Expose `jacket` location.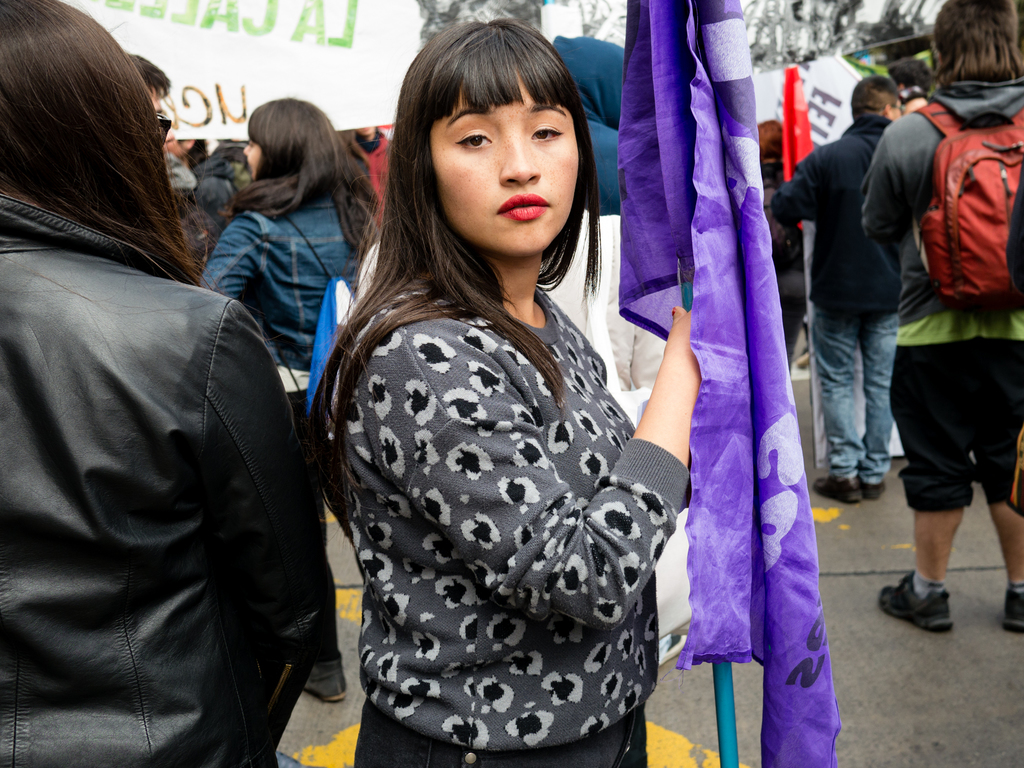
Exposed at region(0, 101, 341, 717).
